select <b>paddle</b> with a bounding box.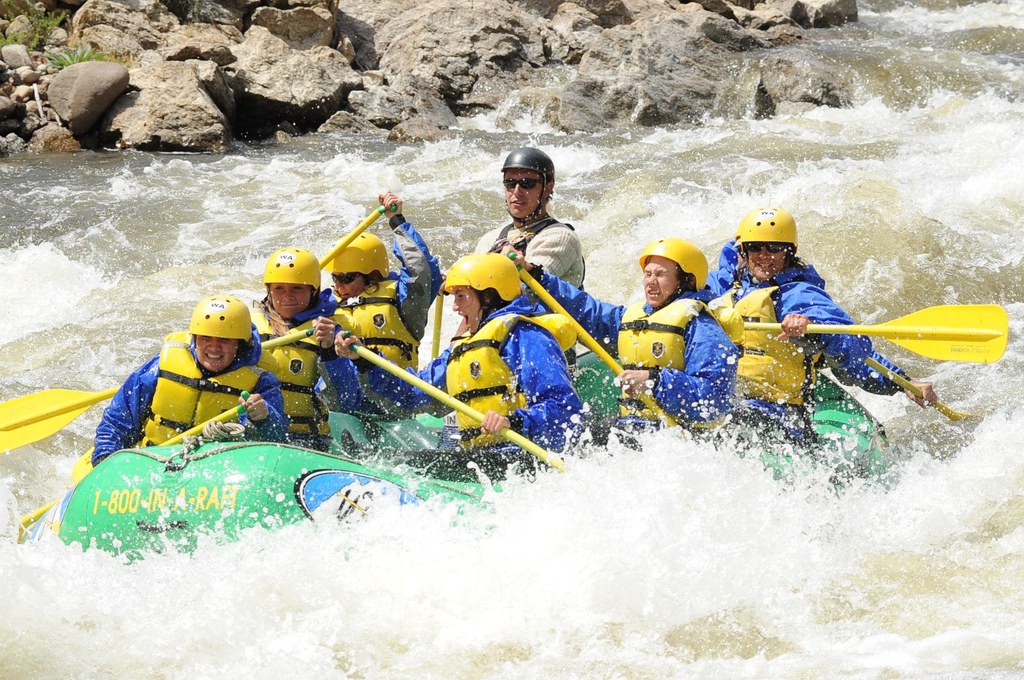
[0,328,315,453].
